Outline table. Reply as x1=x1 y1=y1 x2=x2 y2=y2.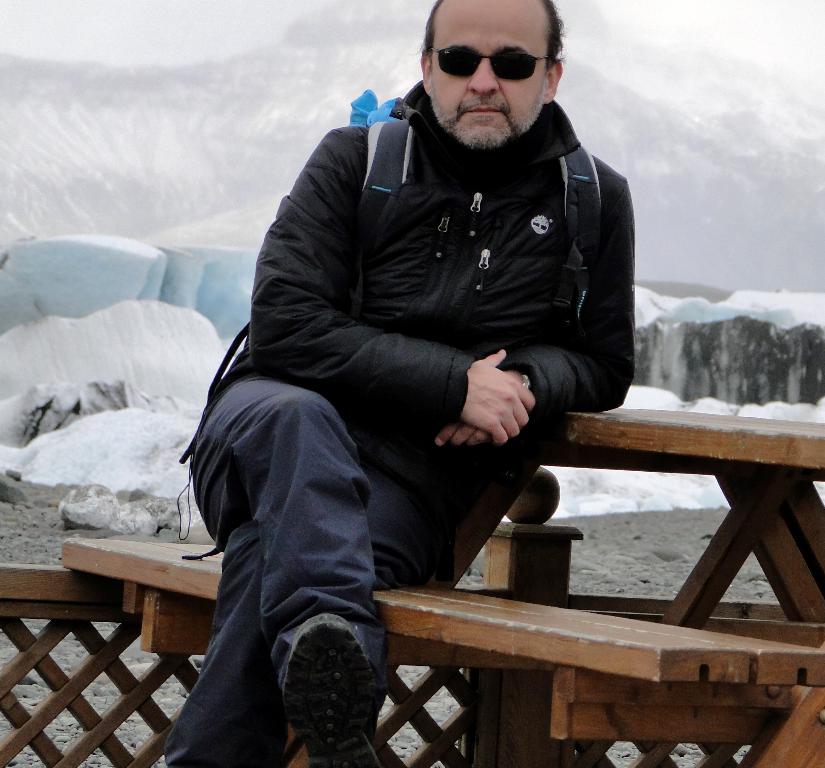
x1=62 y1=402 x2=824 y2=767.
